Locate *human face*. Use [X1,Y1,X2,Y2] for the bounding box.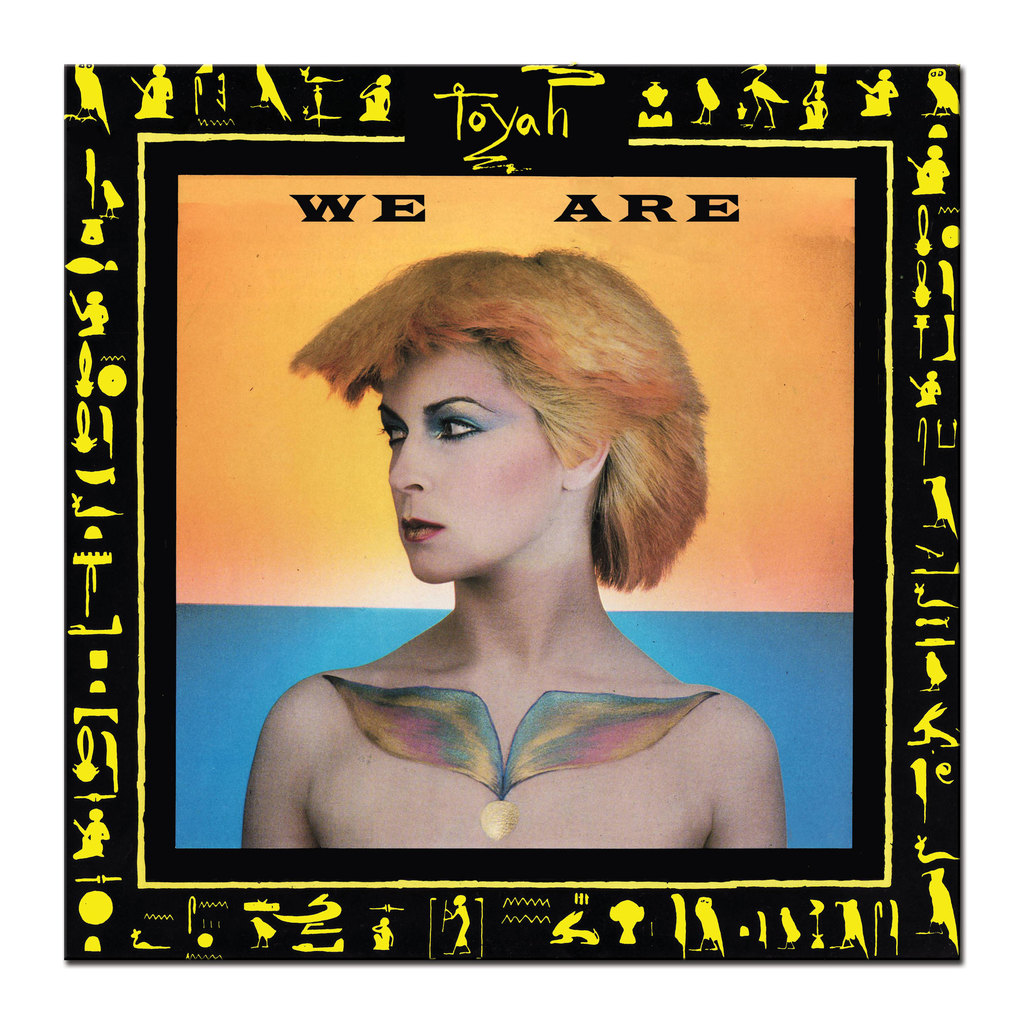
[378,346,568,588].
